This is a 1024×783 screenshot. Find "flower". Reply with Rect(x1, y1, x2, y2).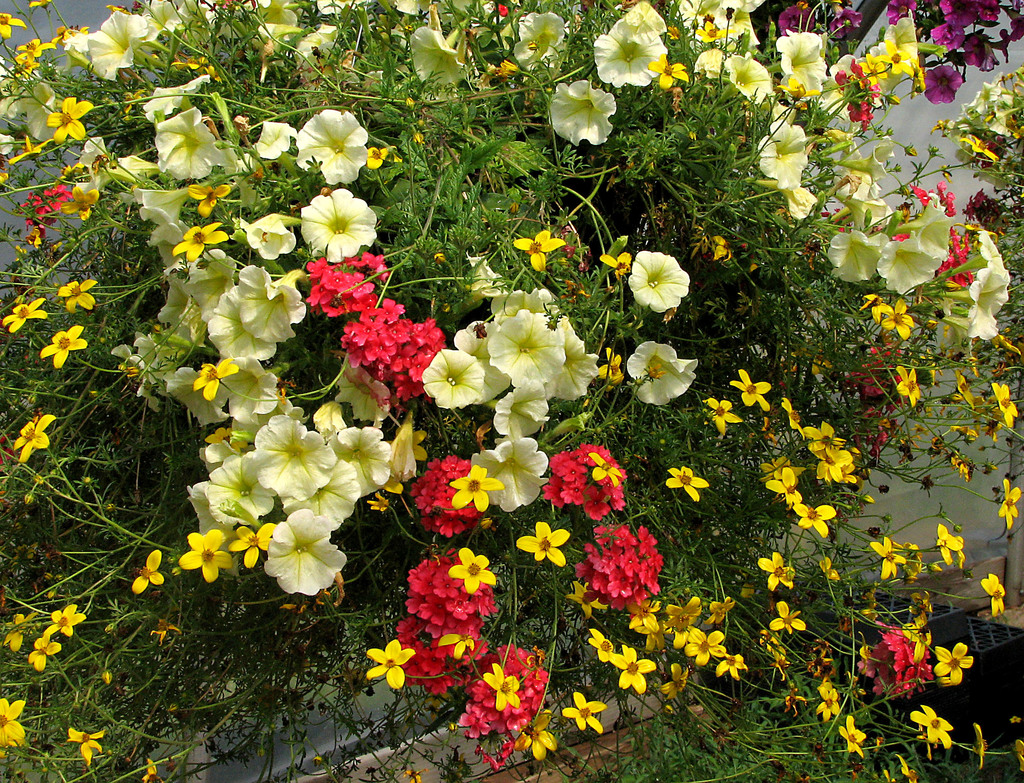
Rect(408, 455, 479, 534).
